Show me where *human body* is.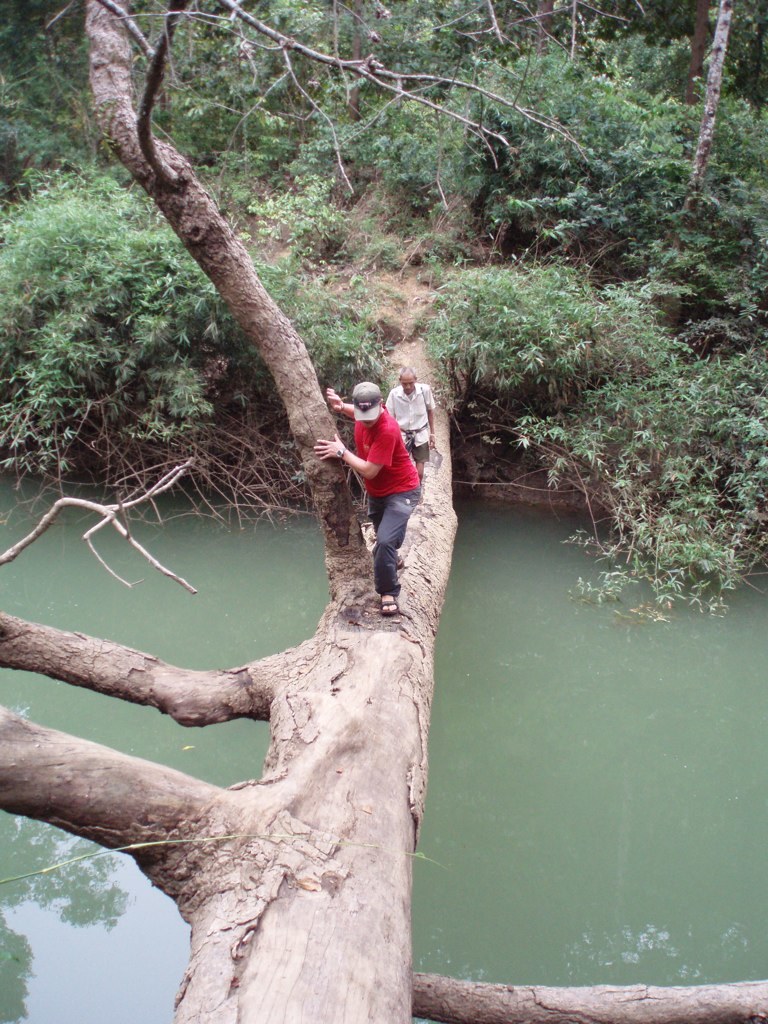
*human body* is at [x1=333, y1=372, x2=431, y2=608].
